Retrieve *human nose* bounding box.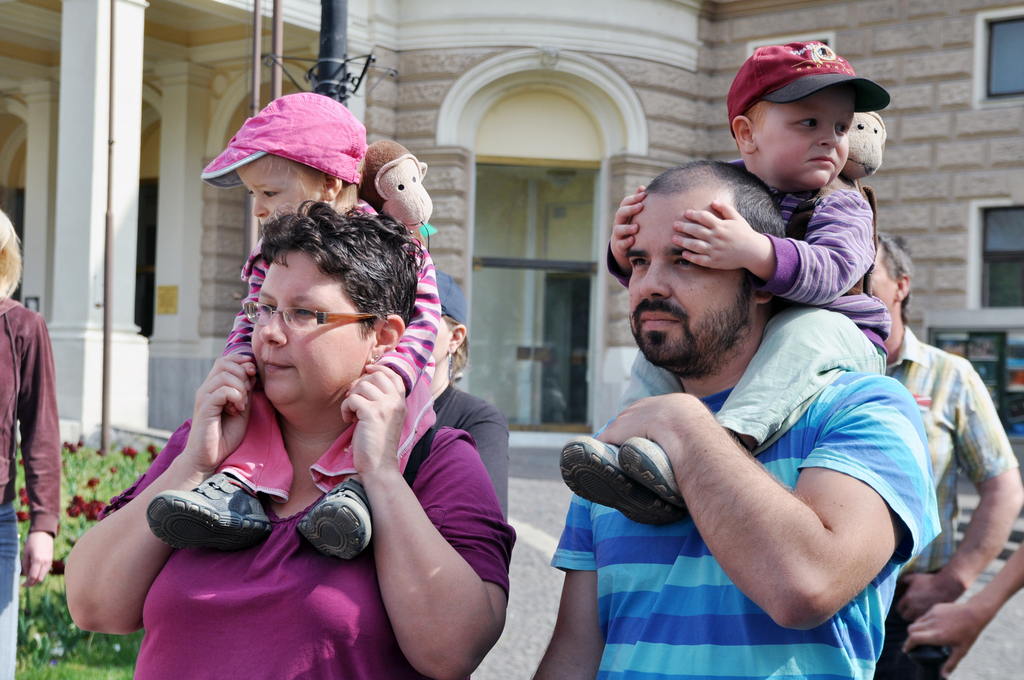
Bounding box: bbox(260, 299, 289, 349).
